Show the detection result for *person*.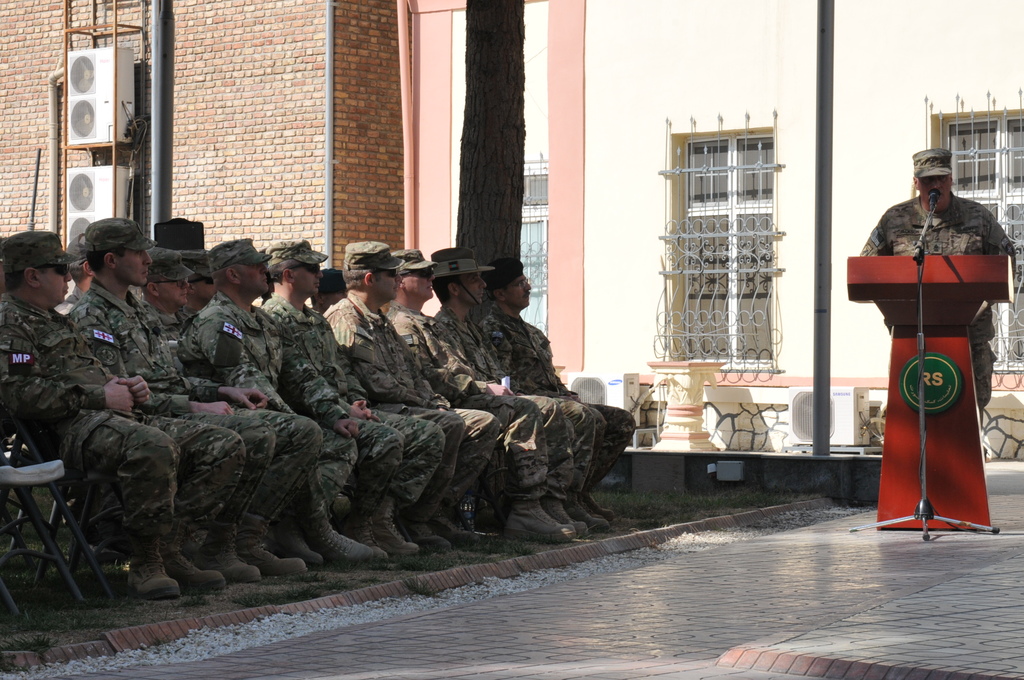
left=426, top=245, right=571, bottom=538.
